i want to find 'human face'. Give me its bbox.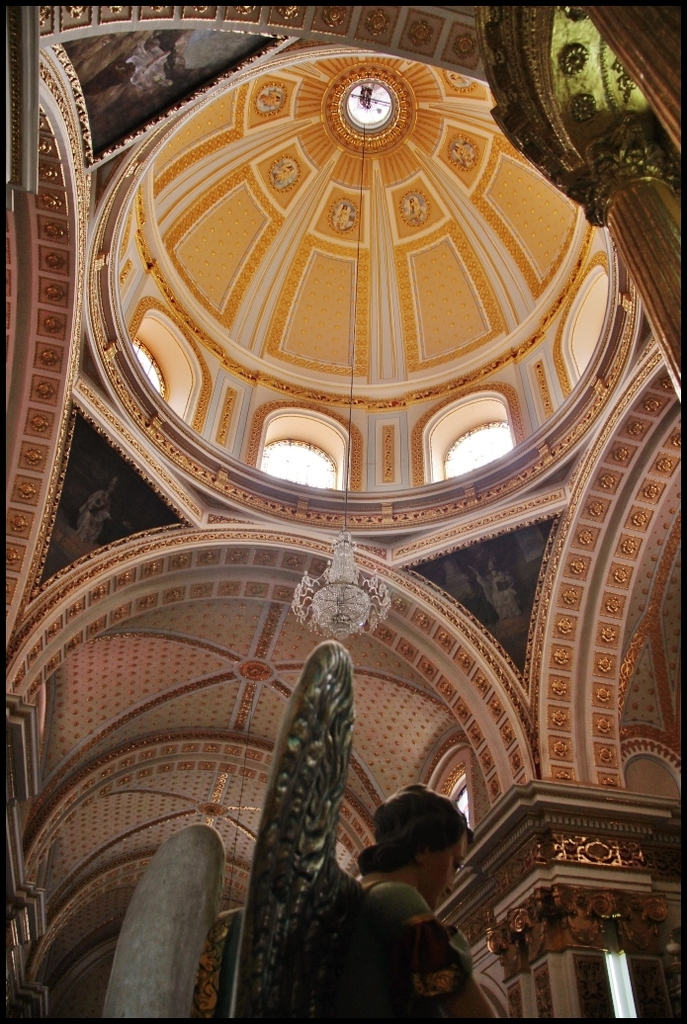
bbox=[435, 831, 468, 913].
